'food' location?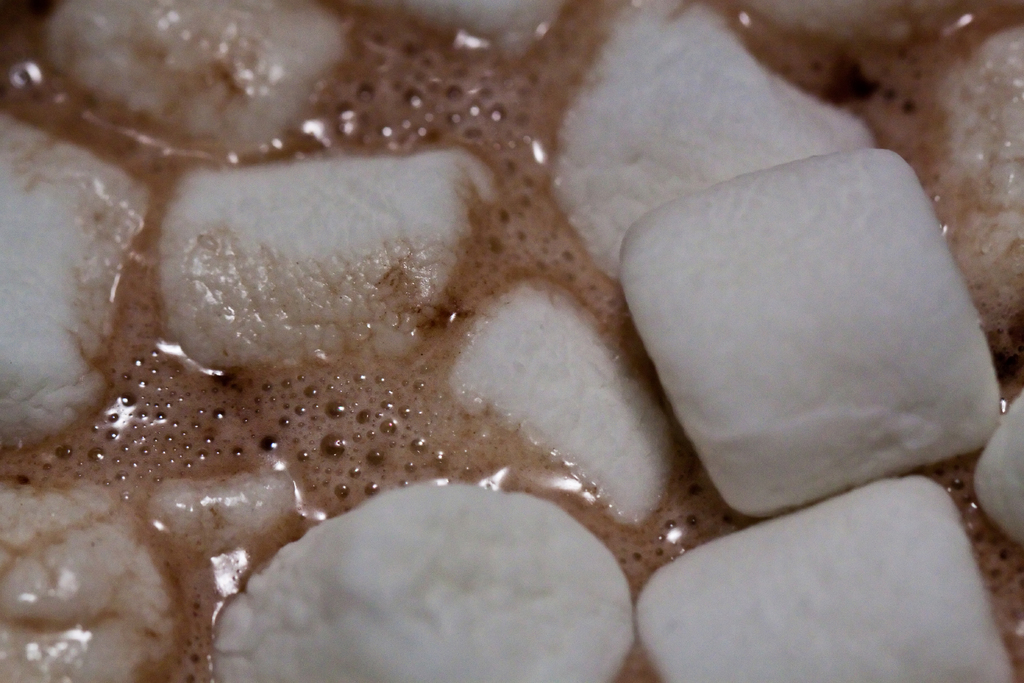
crop(60, 51, 982, 619)
